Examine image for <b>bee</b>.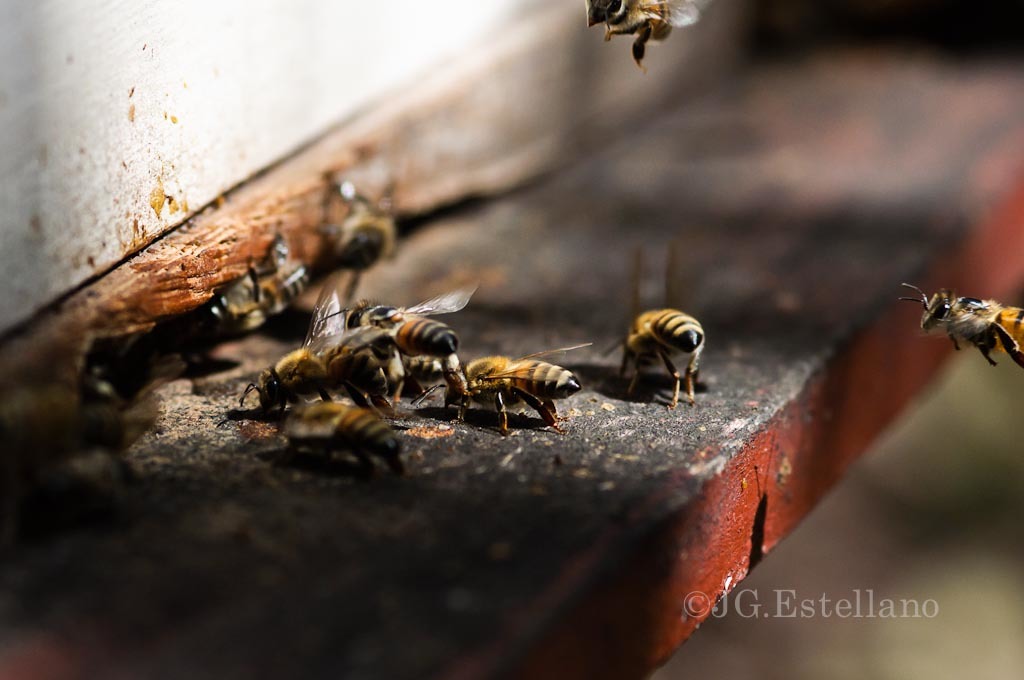
Examination result: {"x1": 192, "y1": 242, "x2": 313, "y2": 342}.
